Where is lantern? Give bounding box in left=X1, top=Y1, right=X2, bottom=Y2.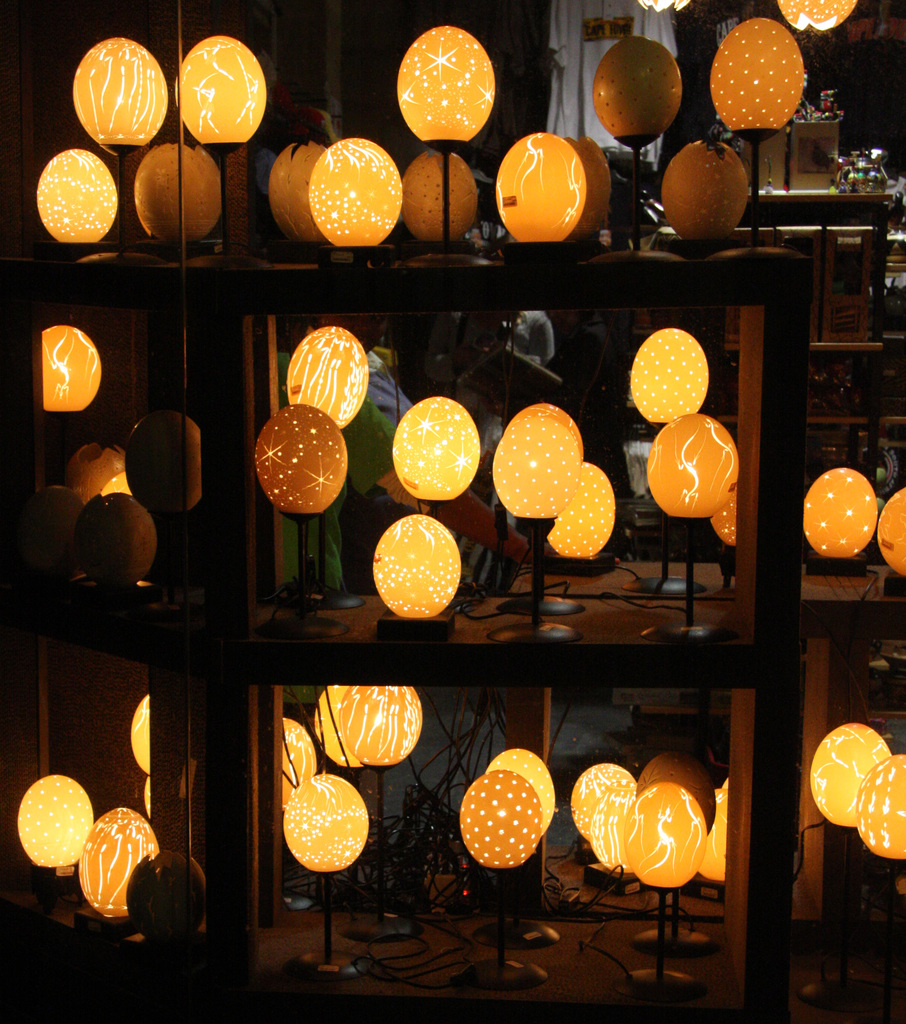
left=594, top=41, right=680, bottom=266.
